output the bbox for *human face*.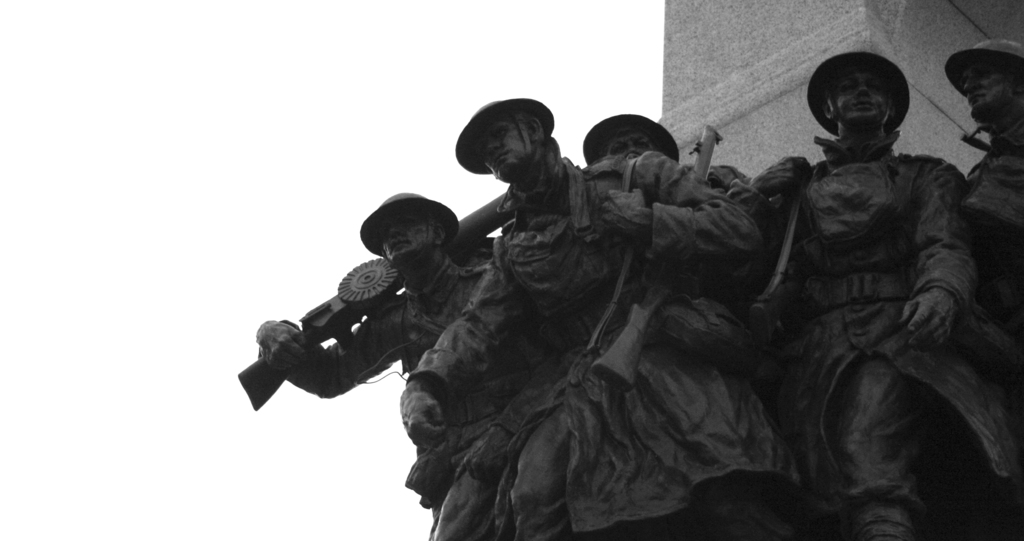
472, 115, 527, 180.
